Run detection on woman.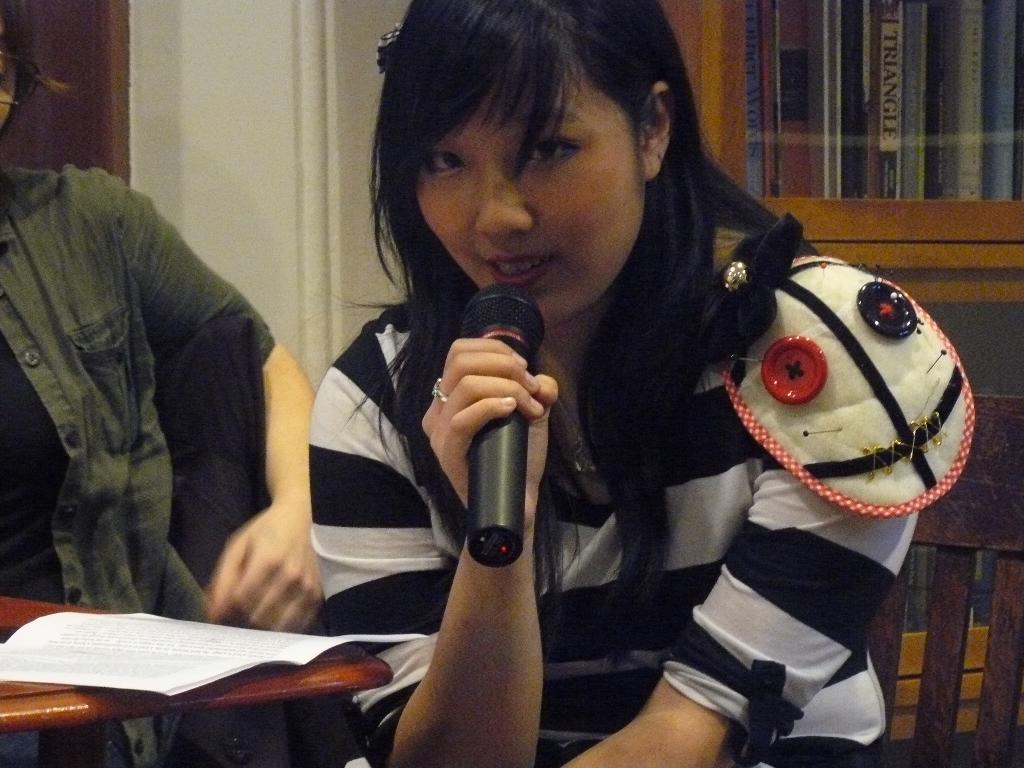
Result: x1=210 y1=48 x2=907 y2=751.
